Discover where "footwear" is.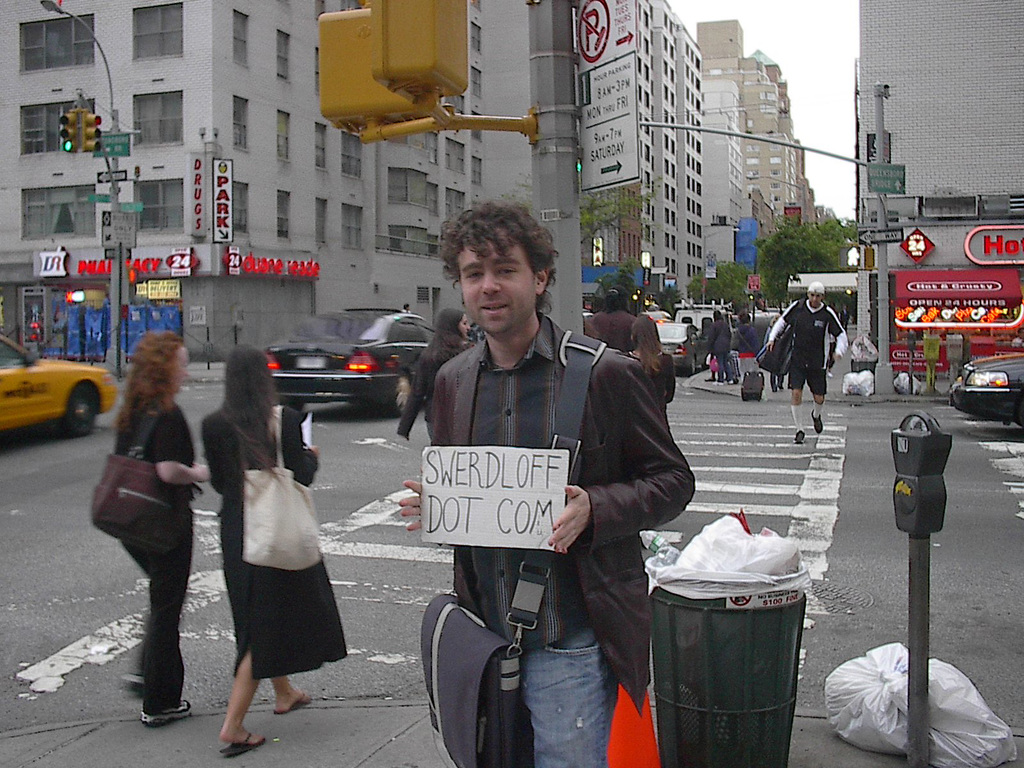
Discovered at left=271, top=688, right=316, bottom=712.
